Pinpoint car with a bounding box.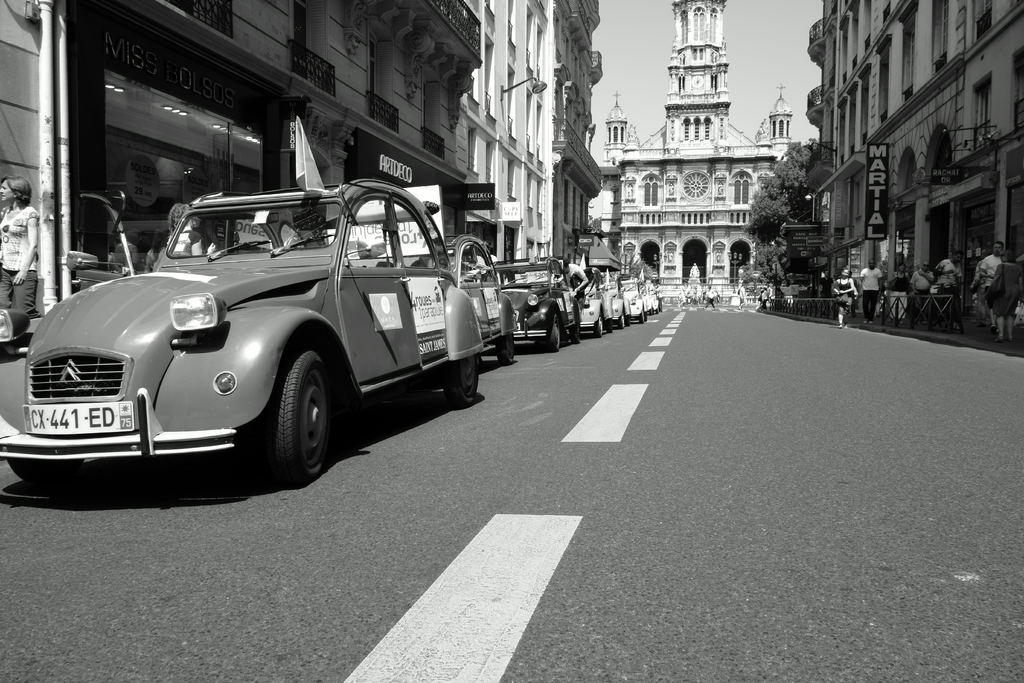
<region>619, 258, 662, 323</region>.
